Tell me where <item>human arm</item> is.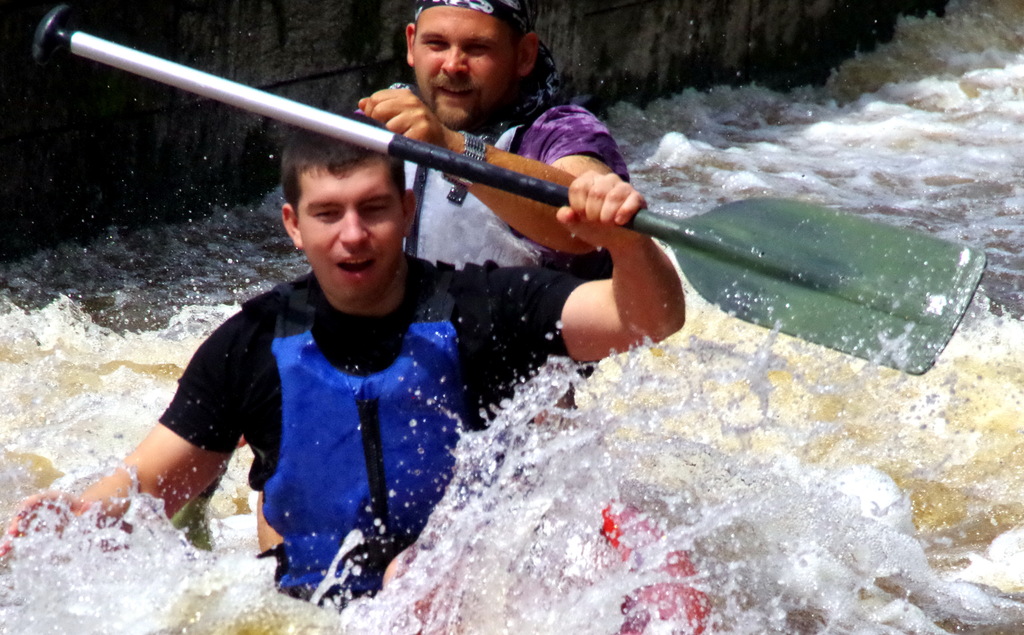
<item>human arm</item> is at pyautogui.locateOnScreen(552, 212, 691, 368).
